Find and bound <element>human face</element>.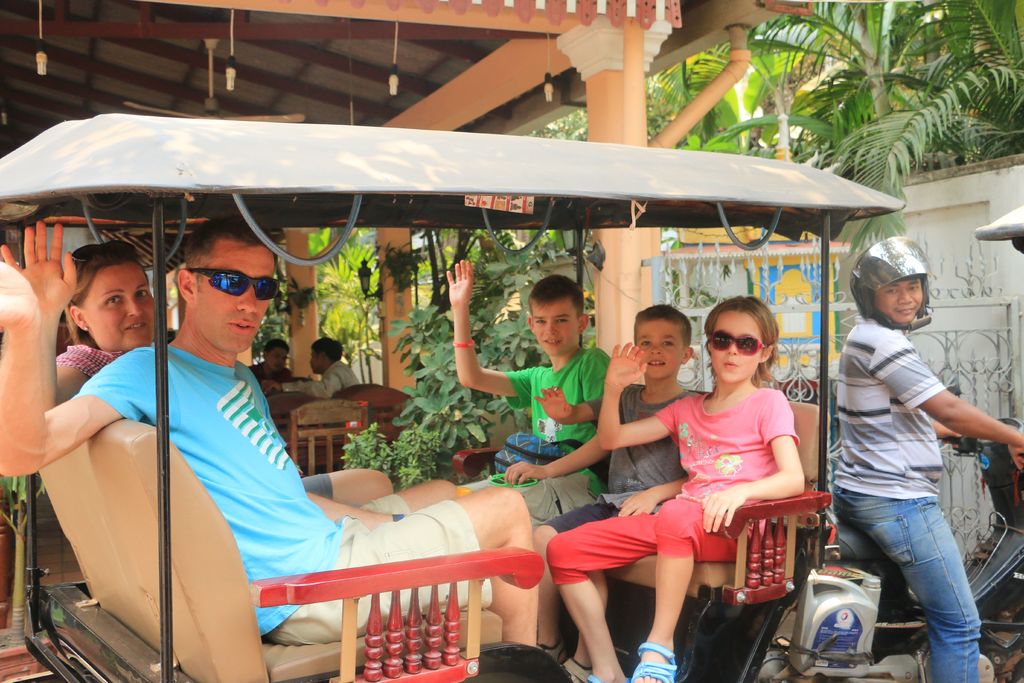
Bound: bbox=(708, 304, 761, 379).
